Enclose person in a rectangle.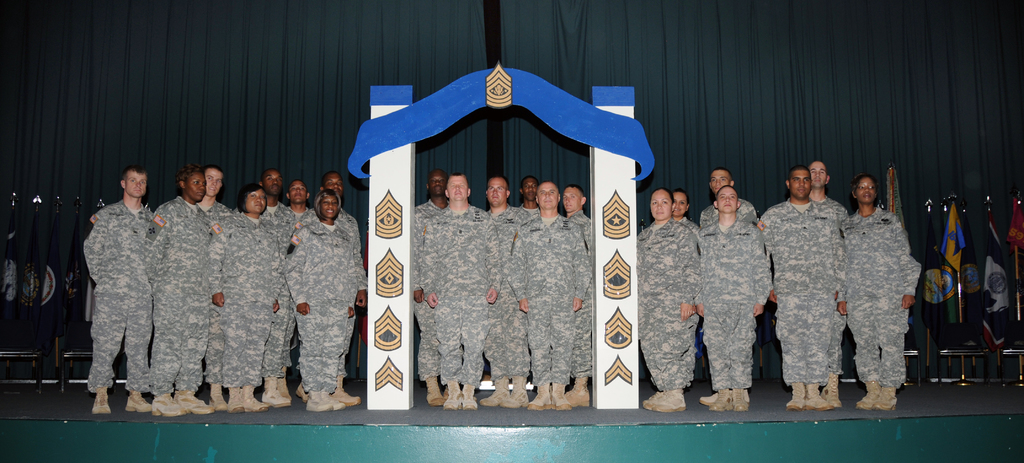
left=569, top=186, right=605, bottom=409.
